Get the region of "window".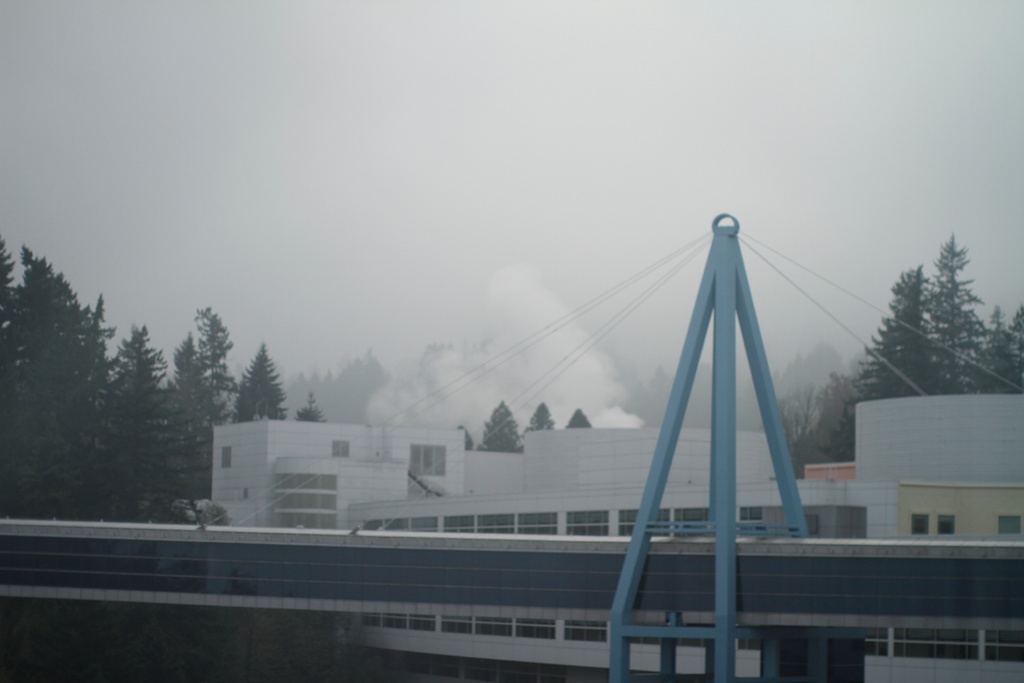
box(565, 511, 609, 541).
